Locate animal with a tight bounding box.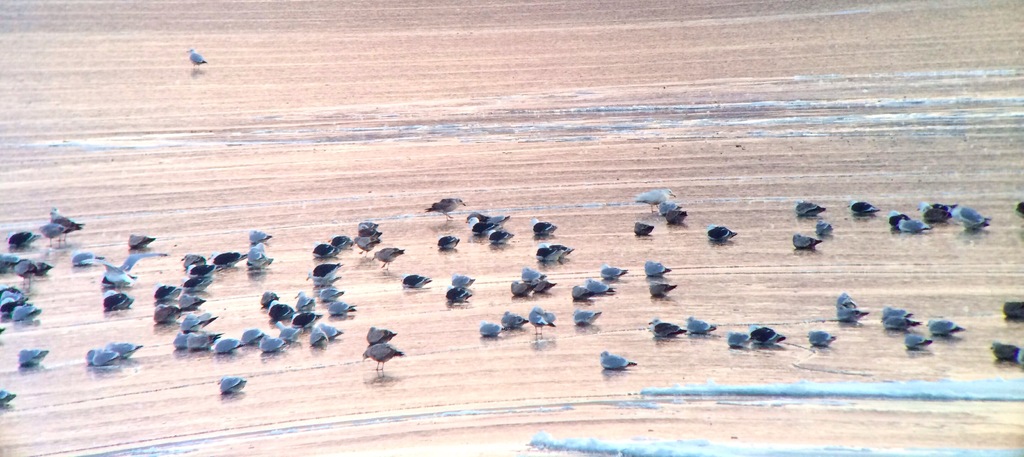
bbox(897, 212, 932, 236).
